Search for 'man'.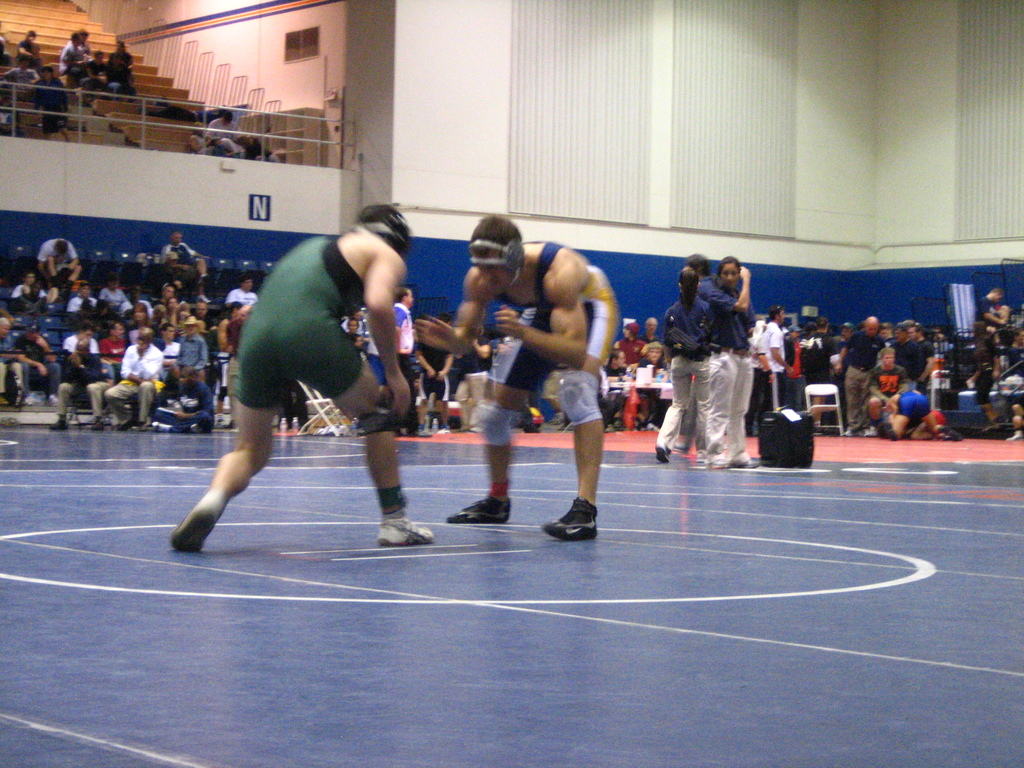
Found at BBox(47, 334, 113, 433).
